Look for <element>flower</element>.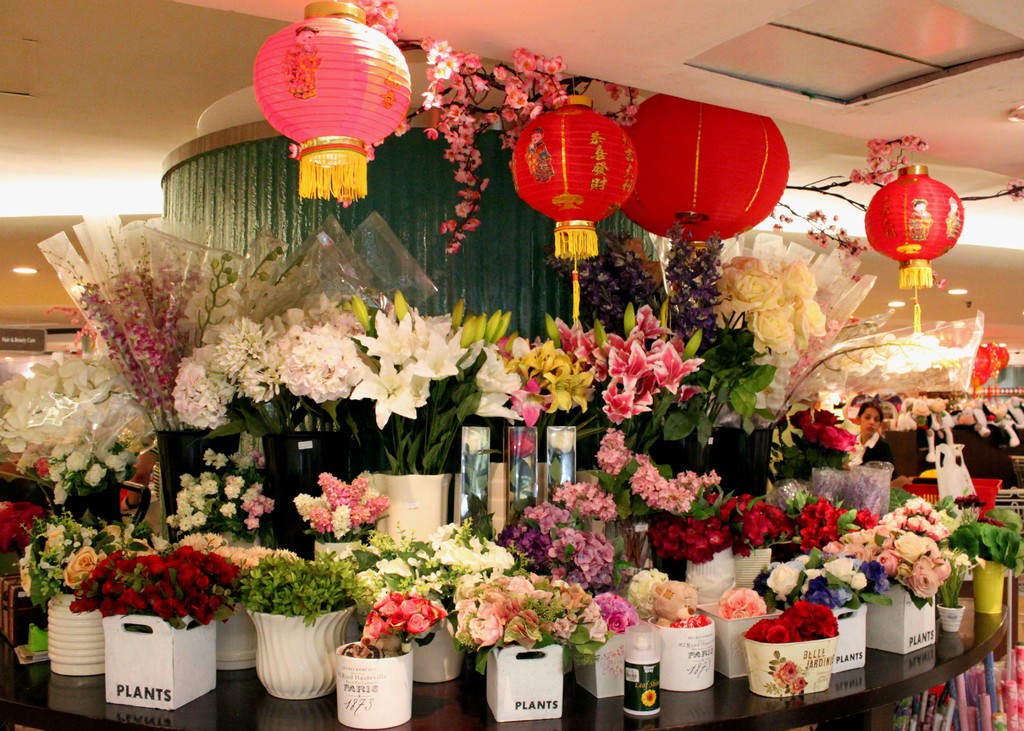
Found: left=366, top=138, right=389, bottom=158.
